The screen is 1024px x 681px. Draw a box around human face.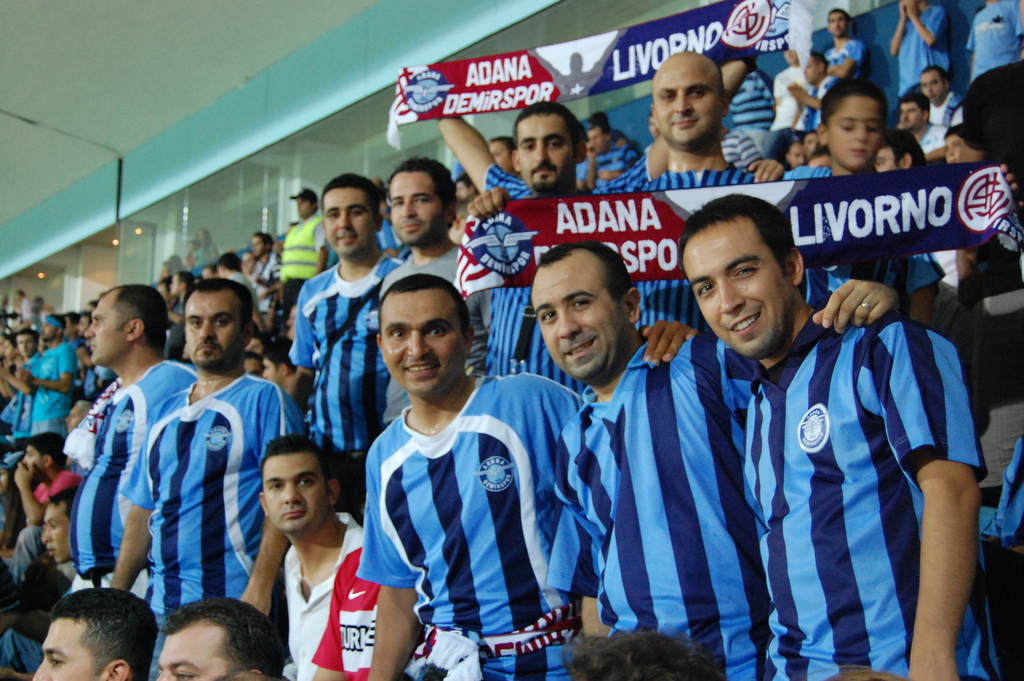
[x1=321, y1=183, x2=374, y2=258].
